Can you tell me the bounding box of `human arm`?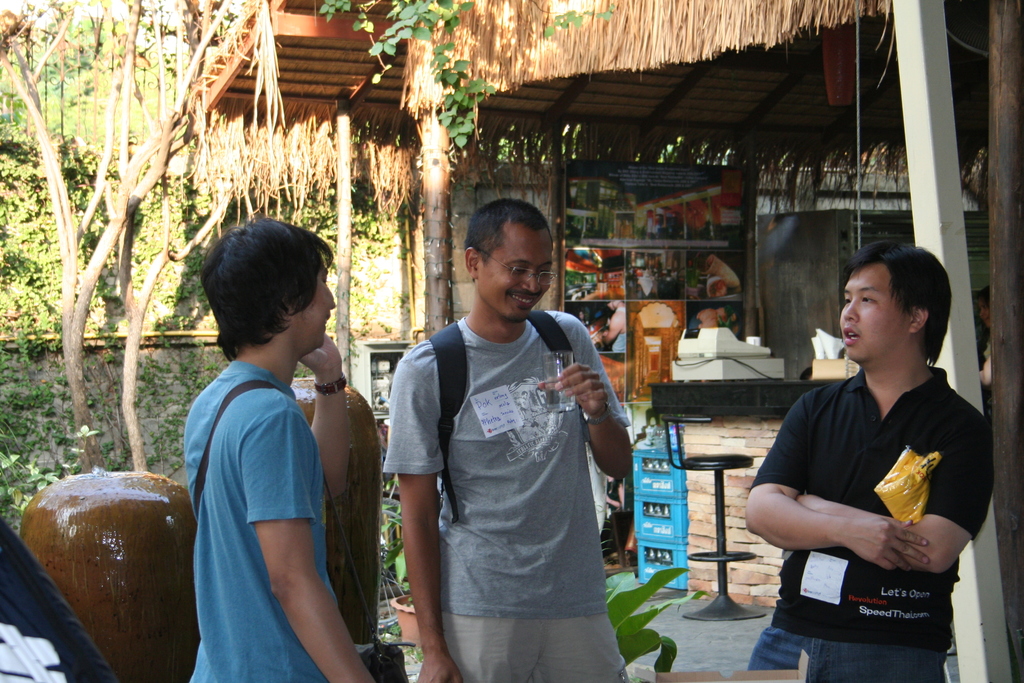
select_region(770, 416, 1000, 572).
